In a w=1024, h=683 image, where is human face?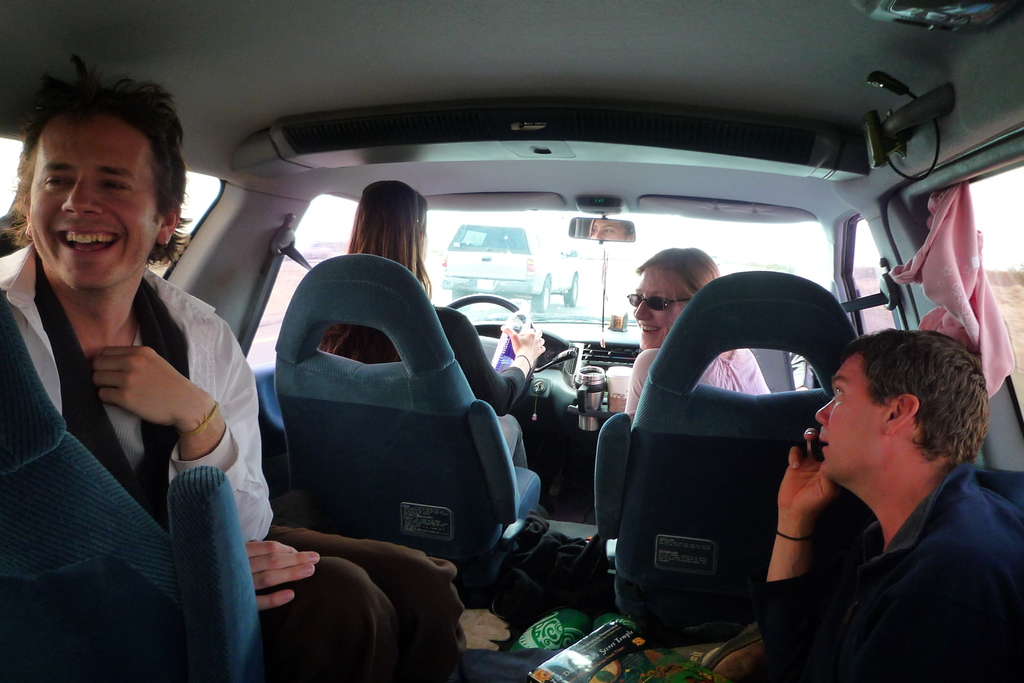
812:352:895:479.
